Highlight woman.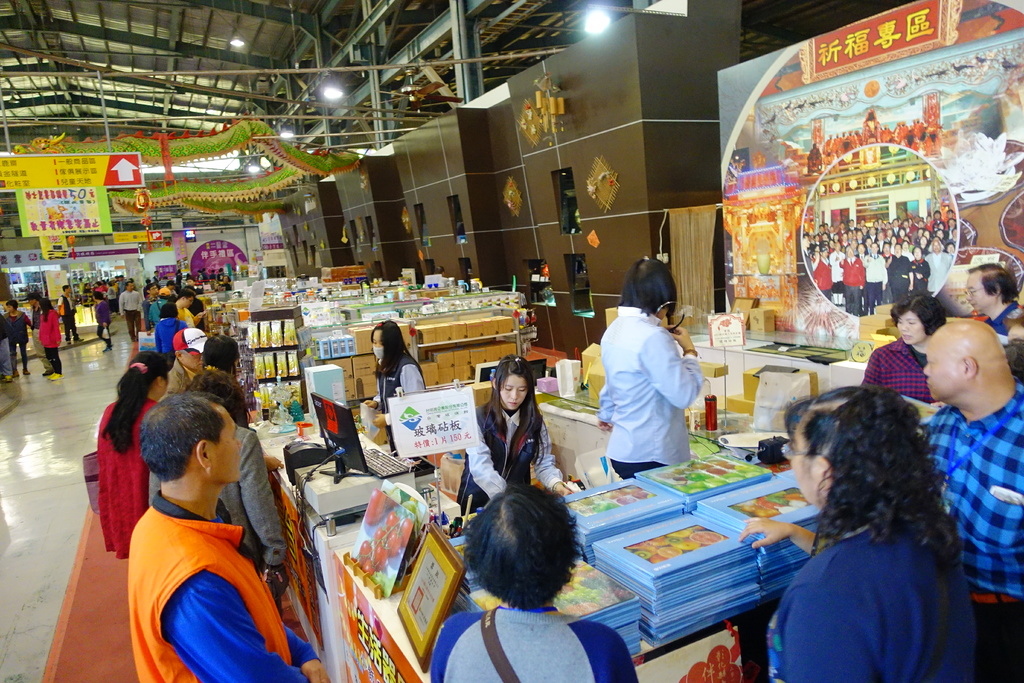
Highlighted region: {"x1": 369, "y1": 320, "x2": 427, "y2": 473}.
